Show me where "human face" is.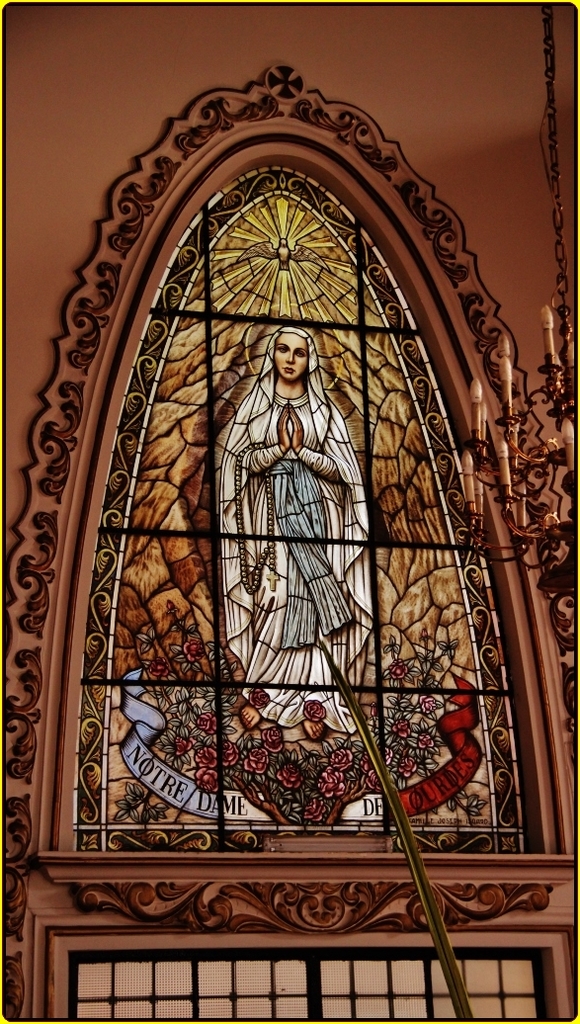
"human face" is at <region>269, 329, 307, 384</region>.
